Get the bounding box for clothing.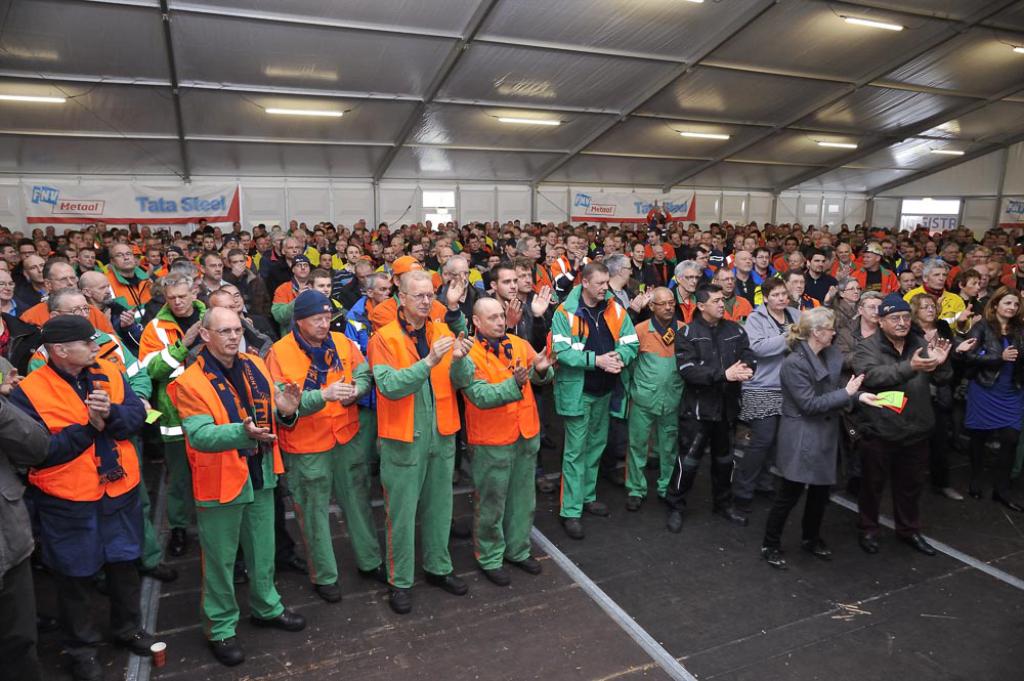
locate(482, 237, 493, 251).
